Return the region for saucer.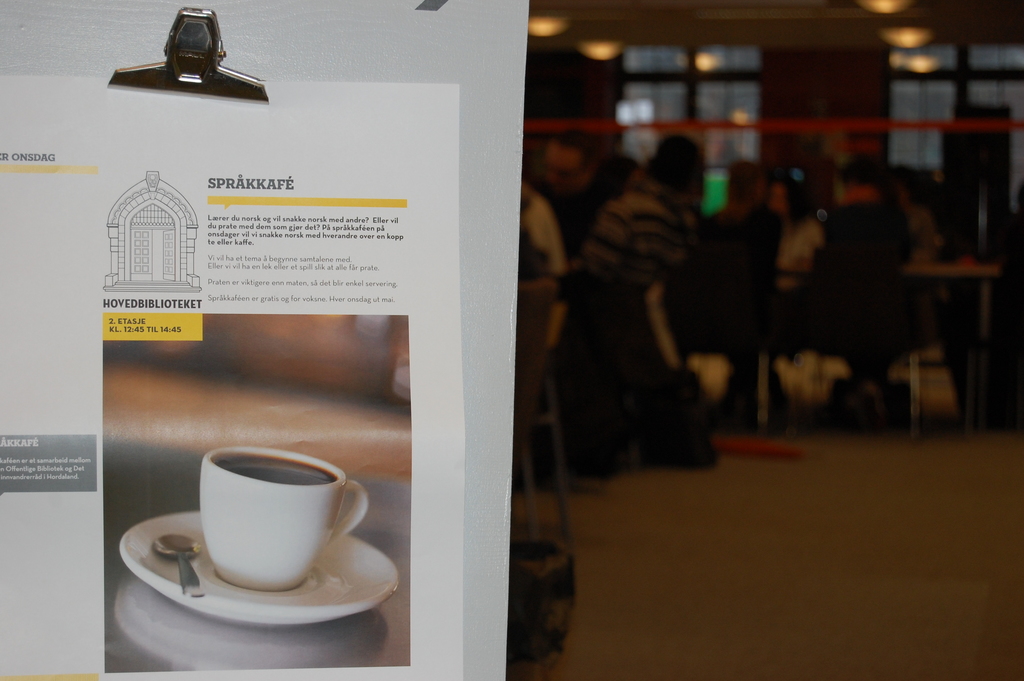
{"left": 118, "top": 509, "right": 399, "bottom": 623}.
